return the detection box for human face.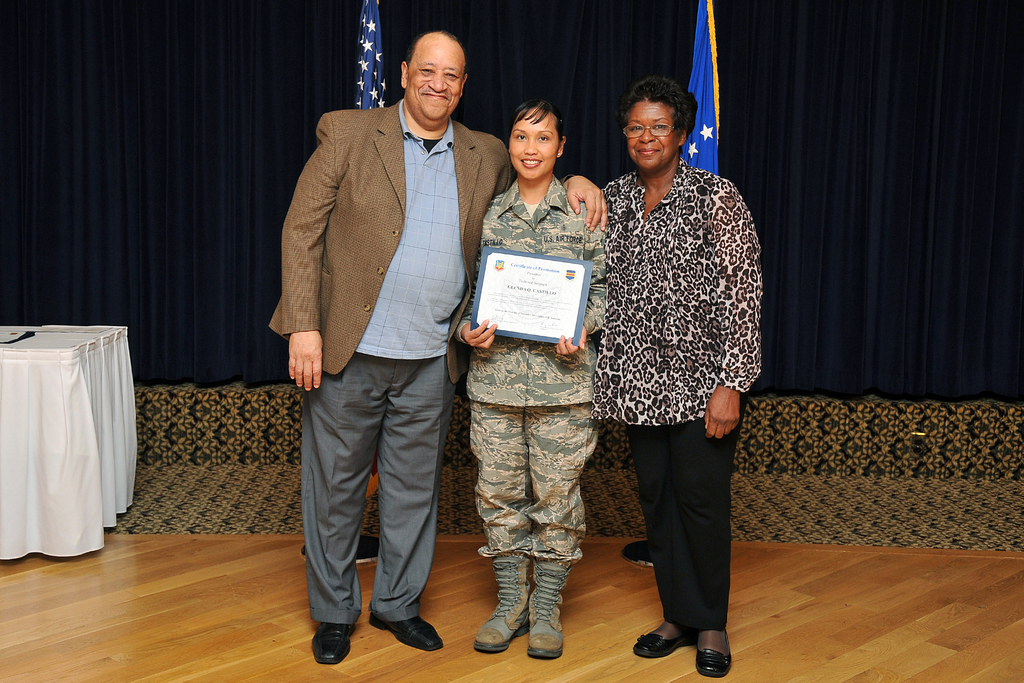
bbox=[510, 109, 559, 179].
